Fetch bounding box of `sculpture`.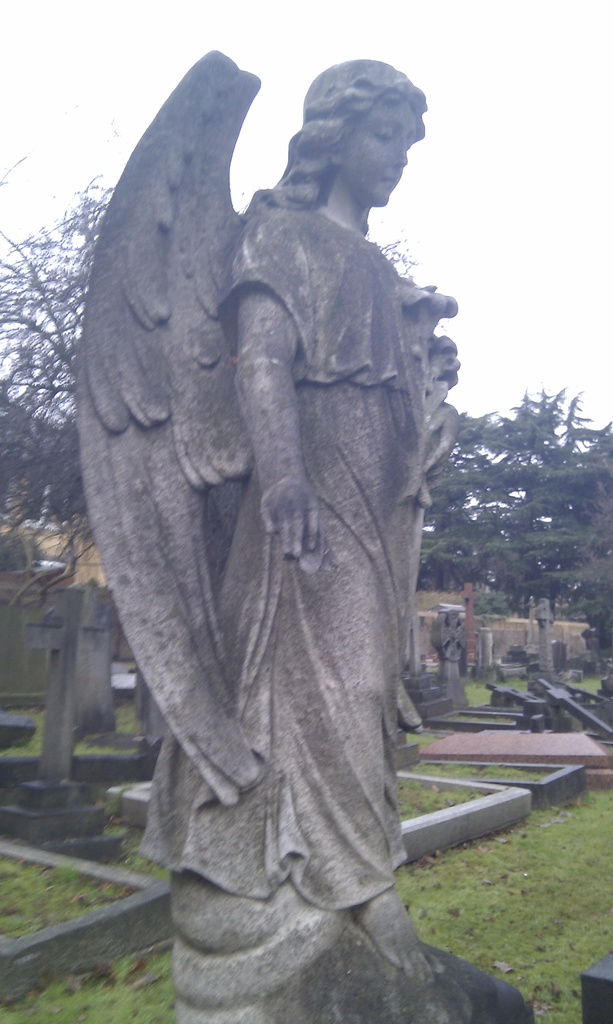
Bbox: locate(54, 62, 517, 990).
